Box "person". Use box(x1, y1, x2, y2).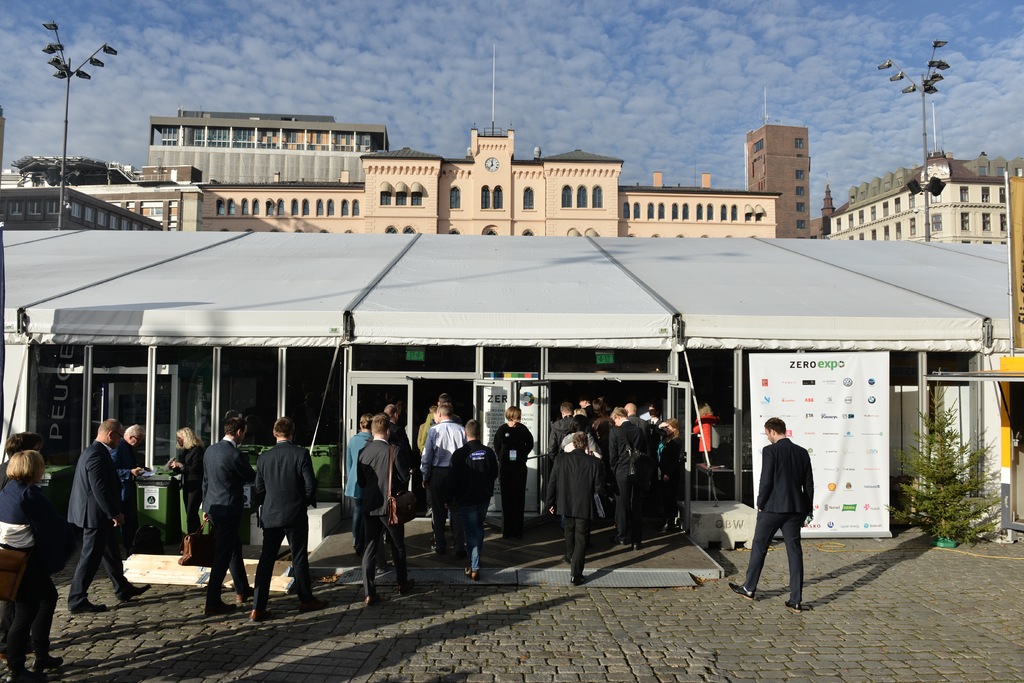
box(545, 427, 606, 589).
